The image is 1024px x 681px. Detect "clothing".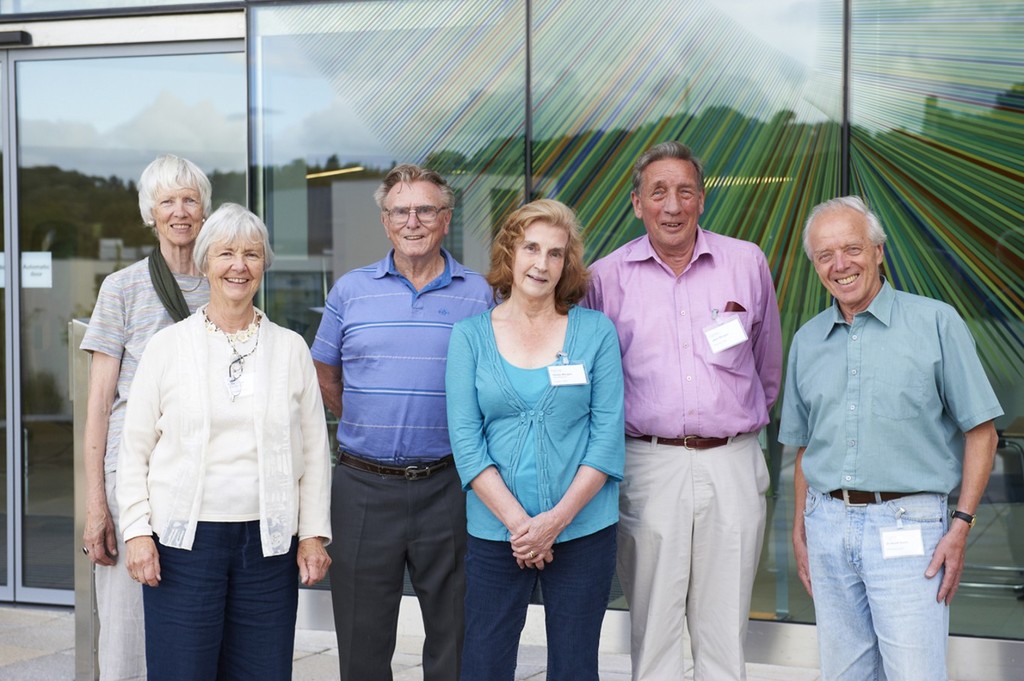
Detection: box(445, 296, 618, 680).
